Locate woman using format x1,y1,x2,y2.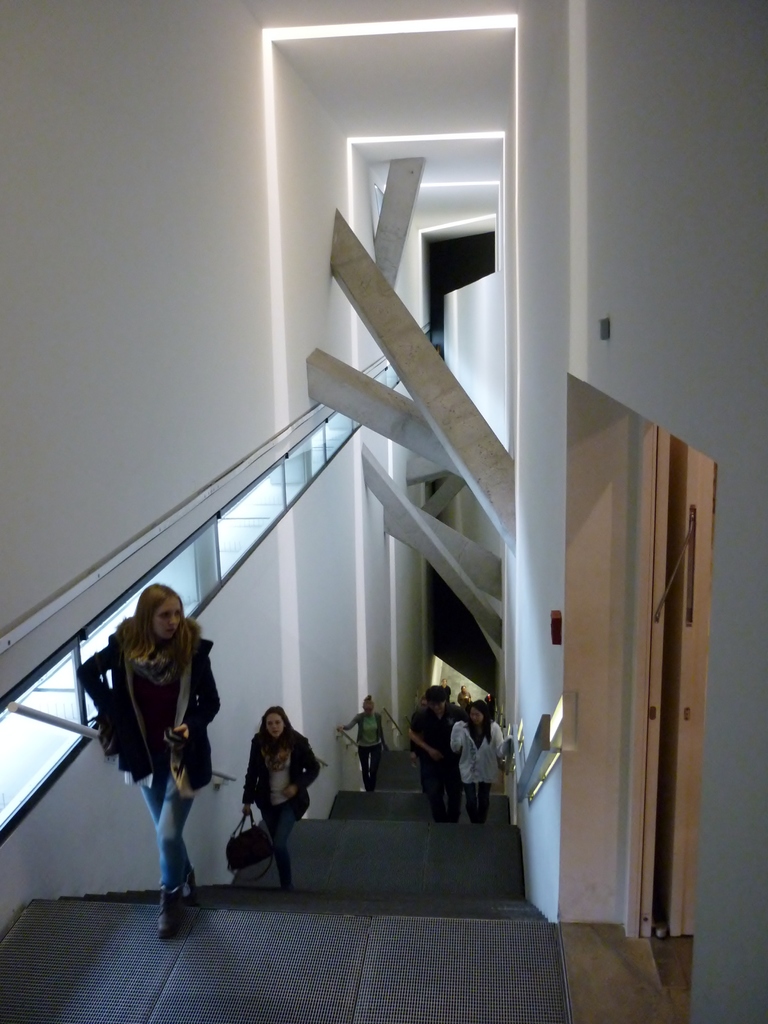
86,593,226,888.
